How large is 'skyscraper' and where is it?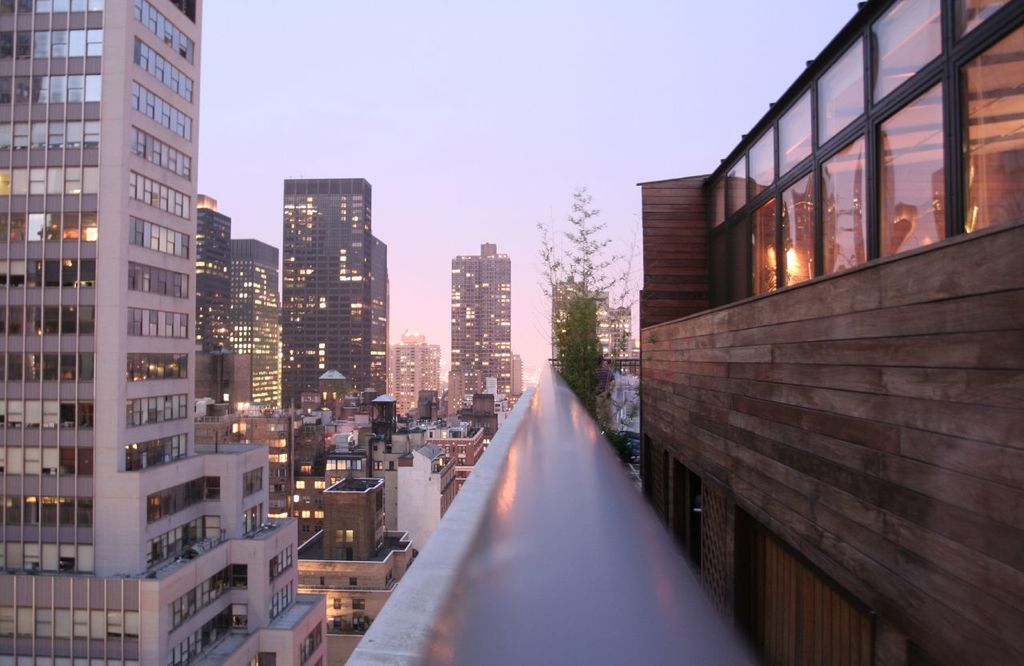
Bounding box: bbox=(449, 235, 514, 411).
